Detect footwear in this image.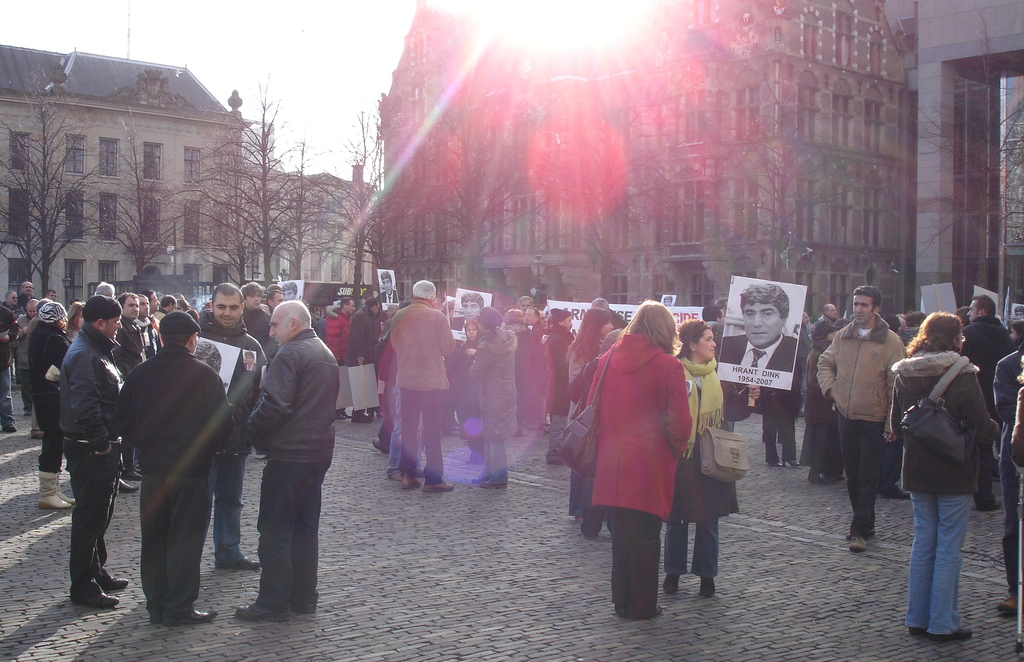
Detection: [371,435,387,456].
